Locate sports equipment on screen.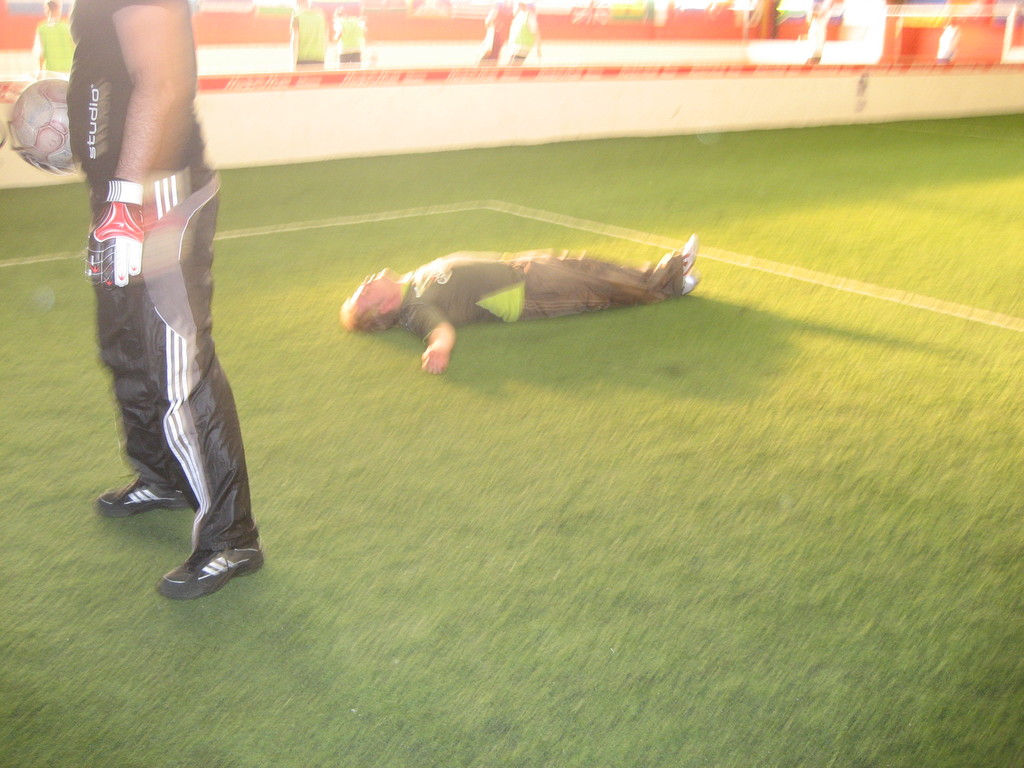
On screen at bbox(93, 474, 193, 512).
